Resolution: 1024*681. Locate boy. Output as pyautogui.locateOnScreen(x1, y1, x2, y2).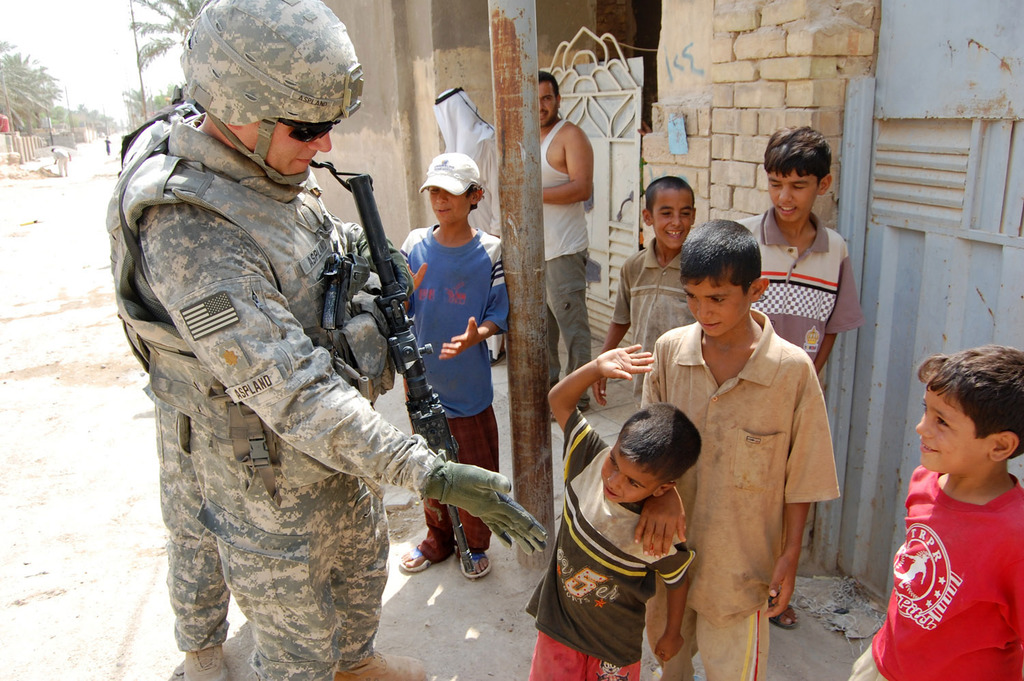
pyautogui.locateOnScreen(522, 346, 696, 680).
